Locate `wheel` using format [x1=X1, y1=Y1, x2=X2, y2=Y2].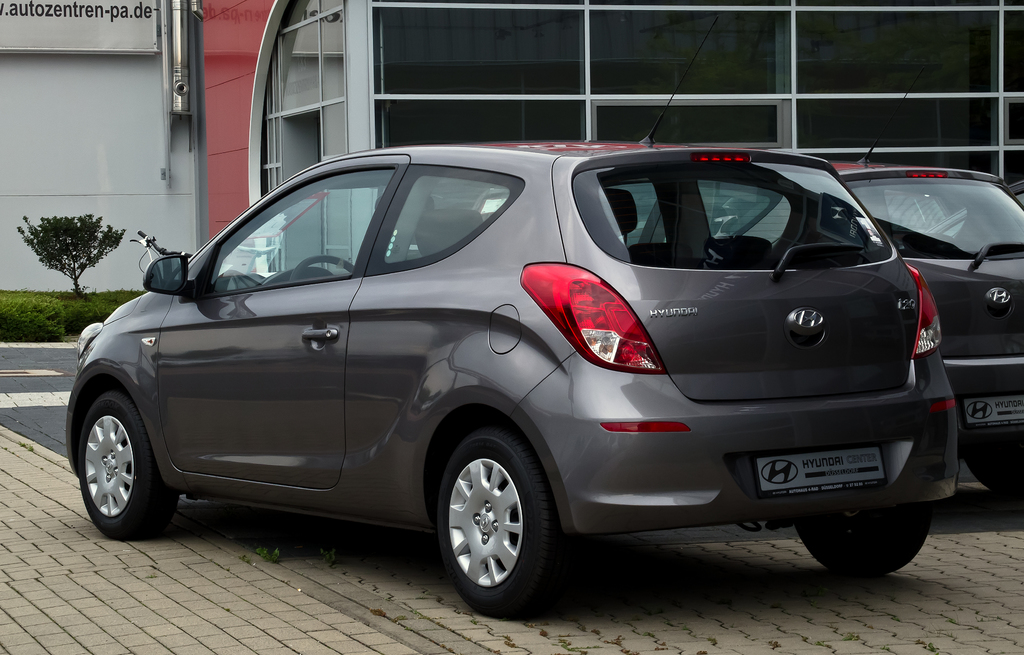
[x1=438, y1=428, x2=565, y2=617].
